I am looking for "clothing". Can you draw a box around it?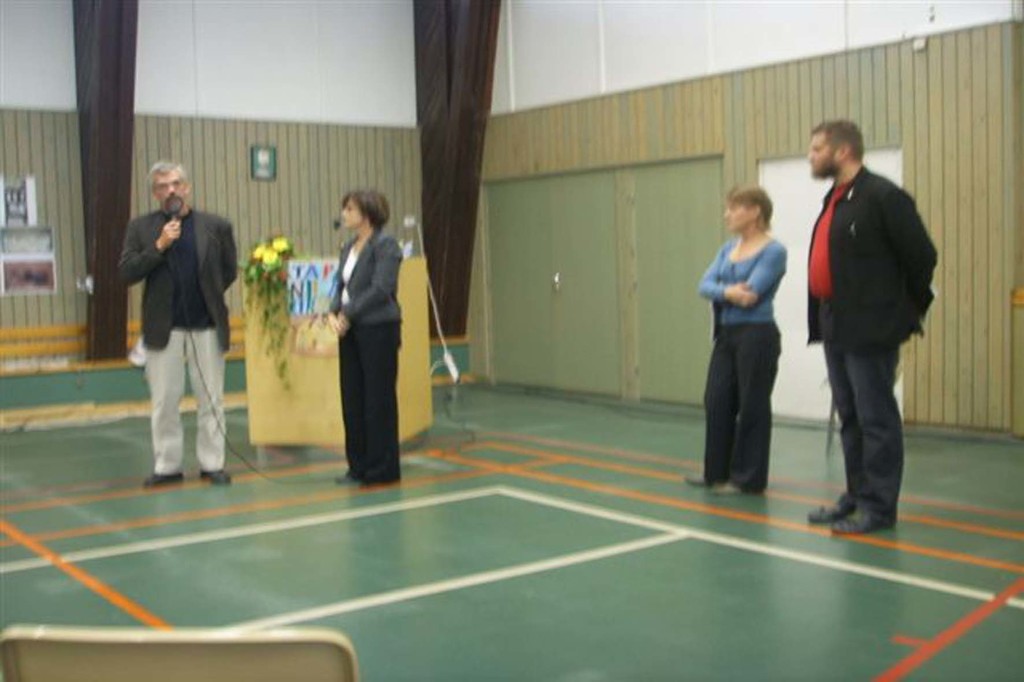
Sure, the bounding box is [702, 236, 788, 497].
